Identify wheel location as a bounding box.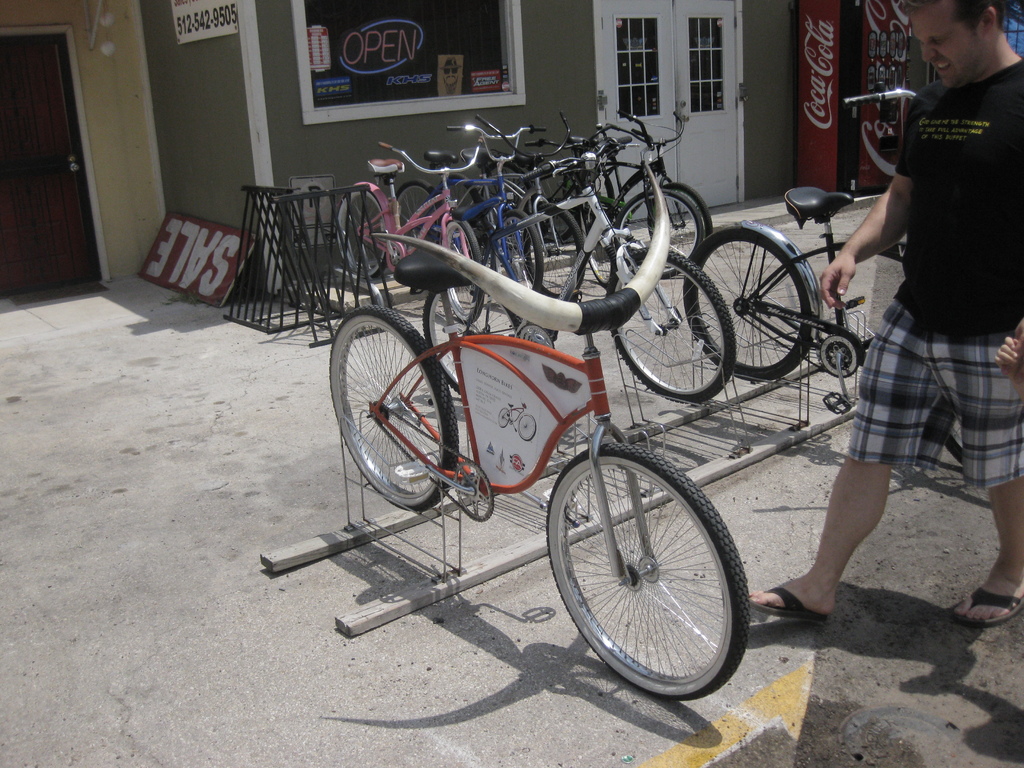
crop(534, 200, 588, 300).
